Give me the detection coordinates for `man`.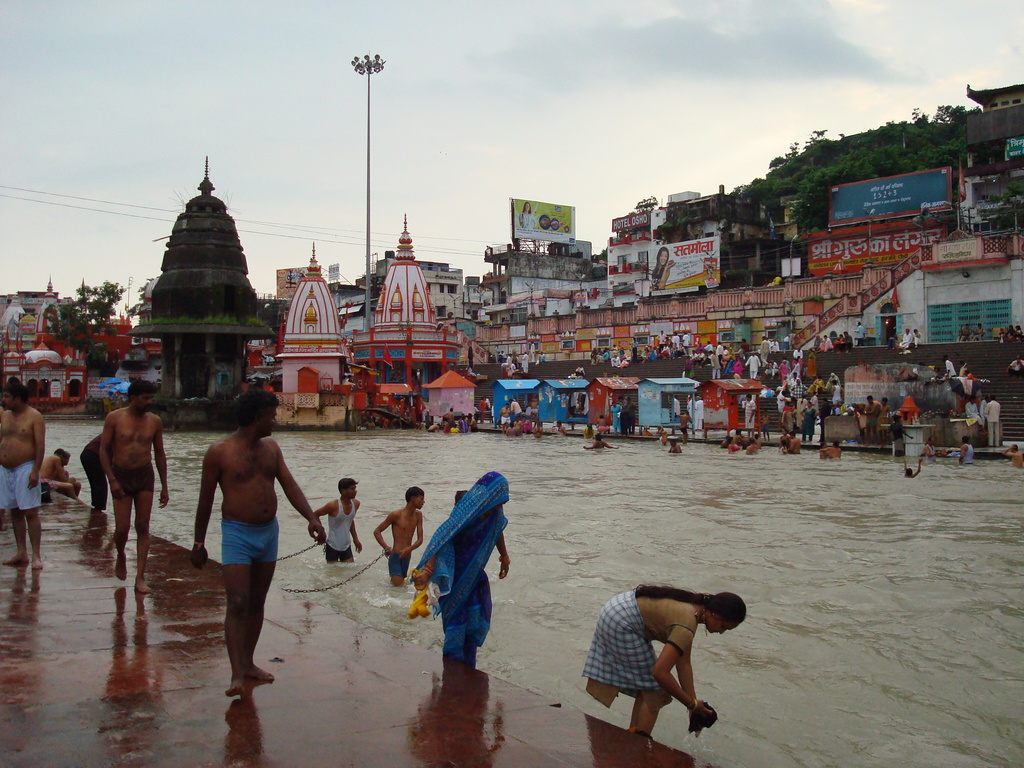
<box>36,450,77,500</box>.
